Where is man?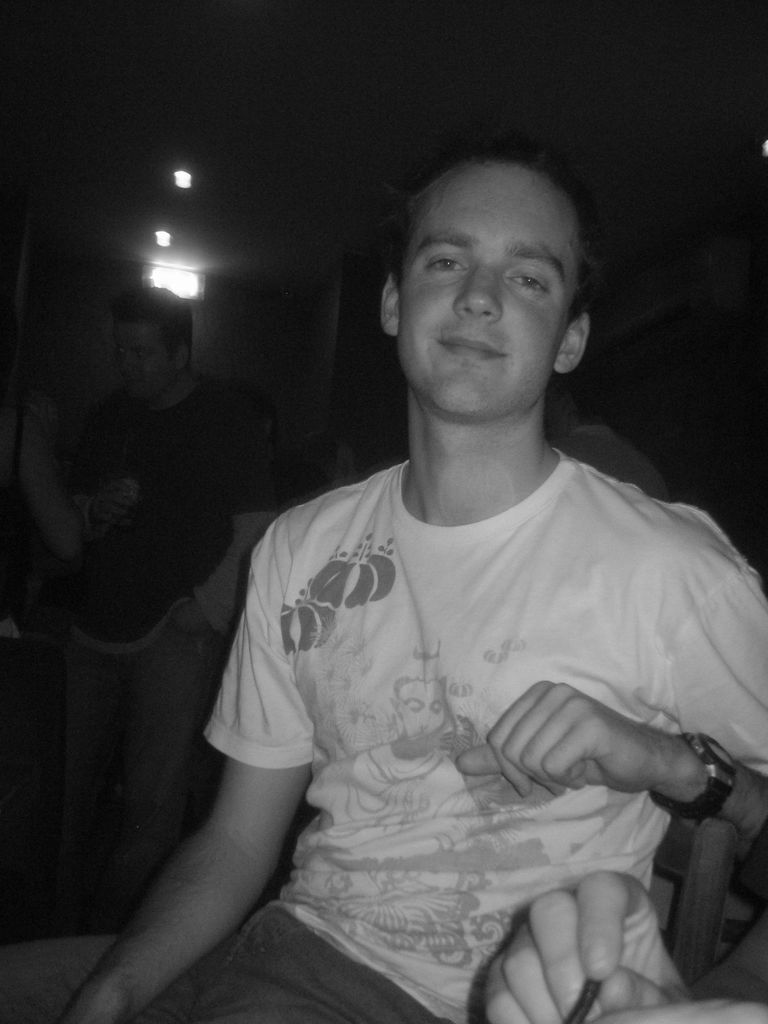
box=[158, 102, 733, 1023].
